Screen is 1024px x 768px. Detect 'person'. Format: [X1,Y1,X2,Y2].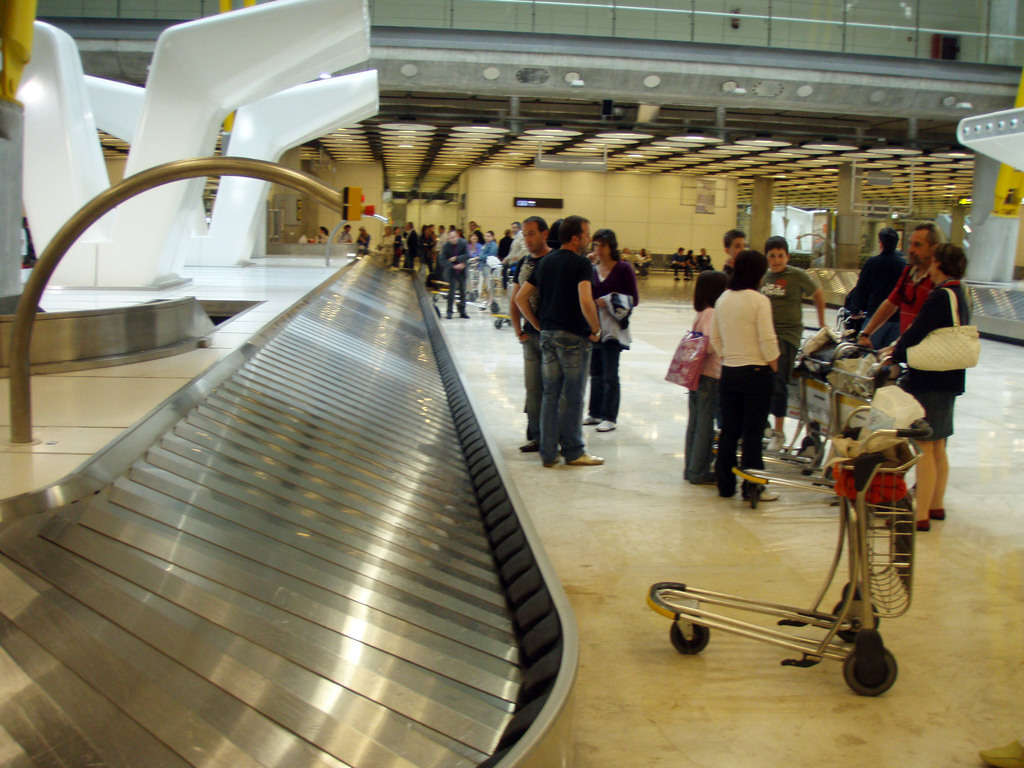
[834,228,904,318].
